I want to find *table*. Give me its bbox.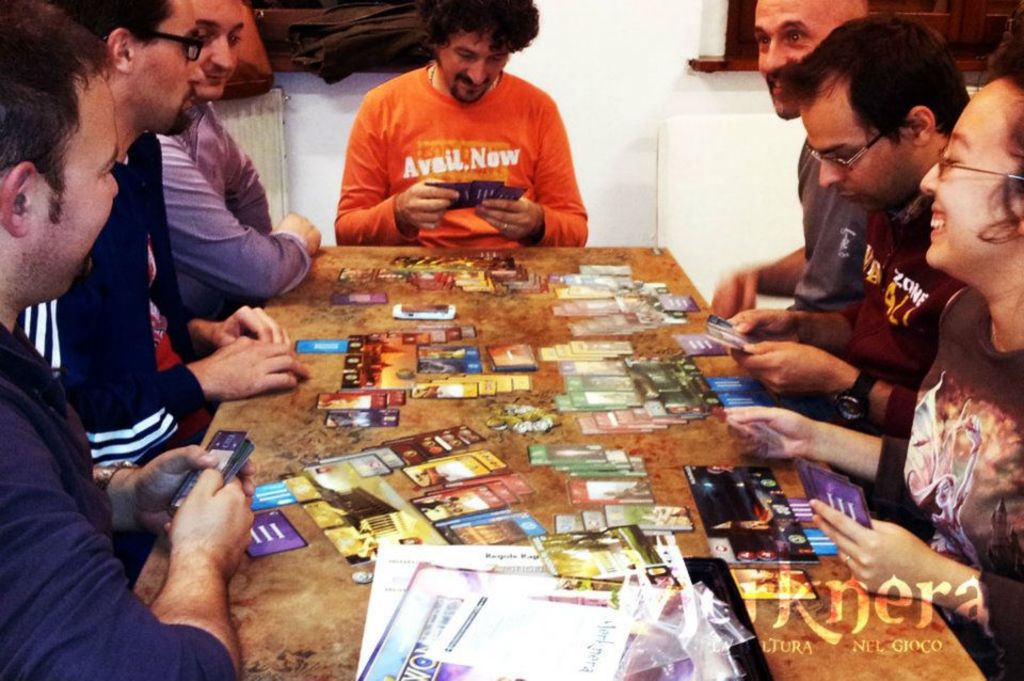
BBox(133, 244, 987, 680).
